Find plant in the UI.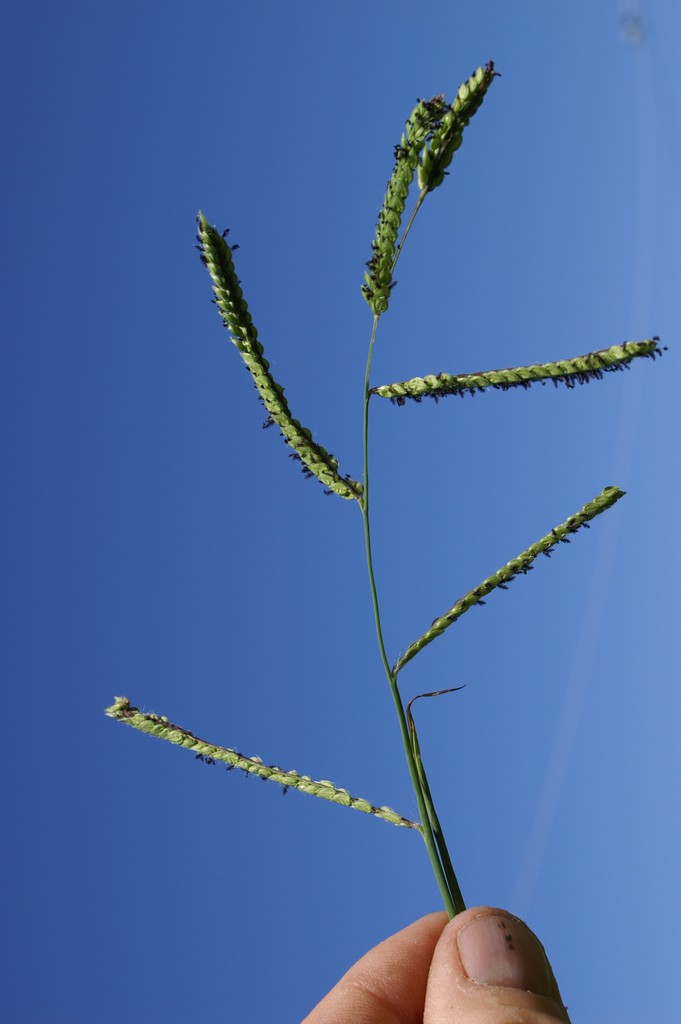
UI element at (x1=96, y1=42, x2=676, y2=957).
